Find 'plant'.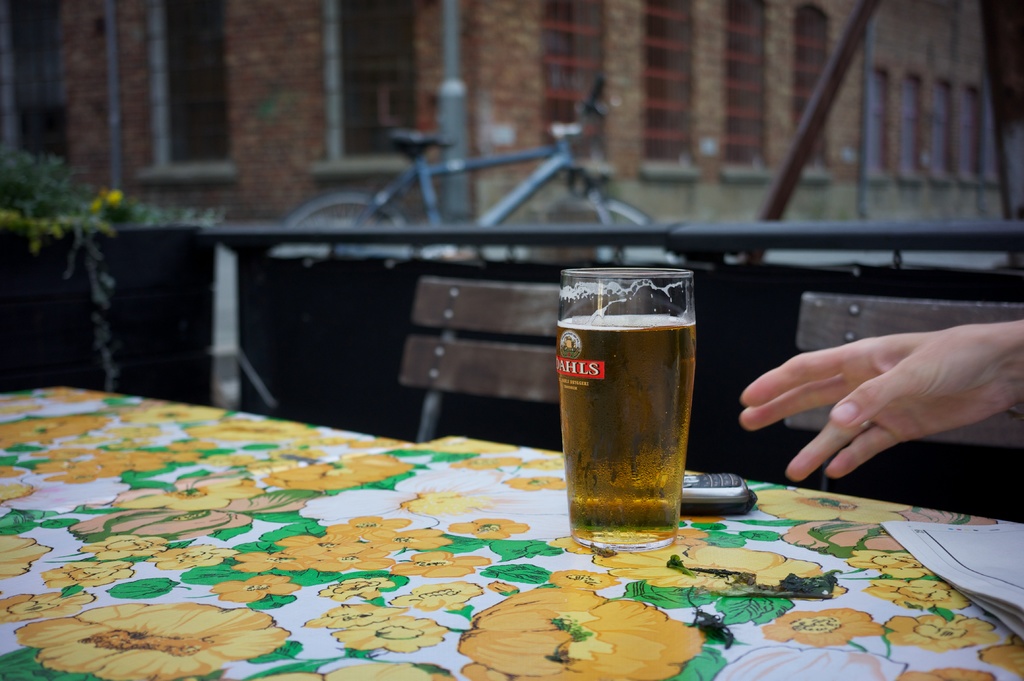
BBox(0, 146, 220, 386).
